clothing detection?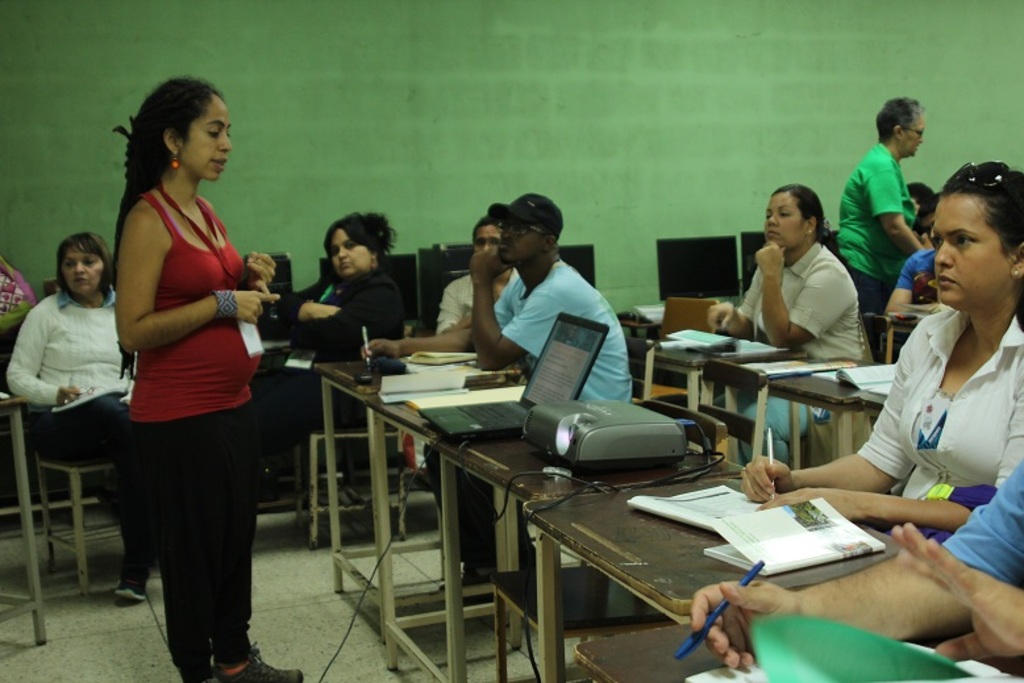
BBox(858, 297, 1023, 553)
